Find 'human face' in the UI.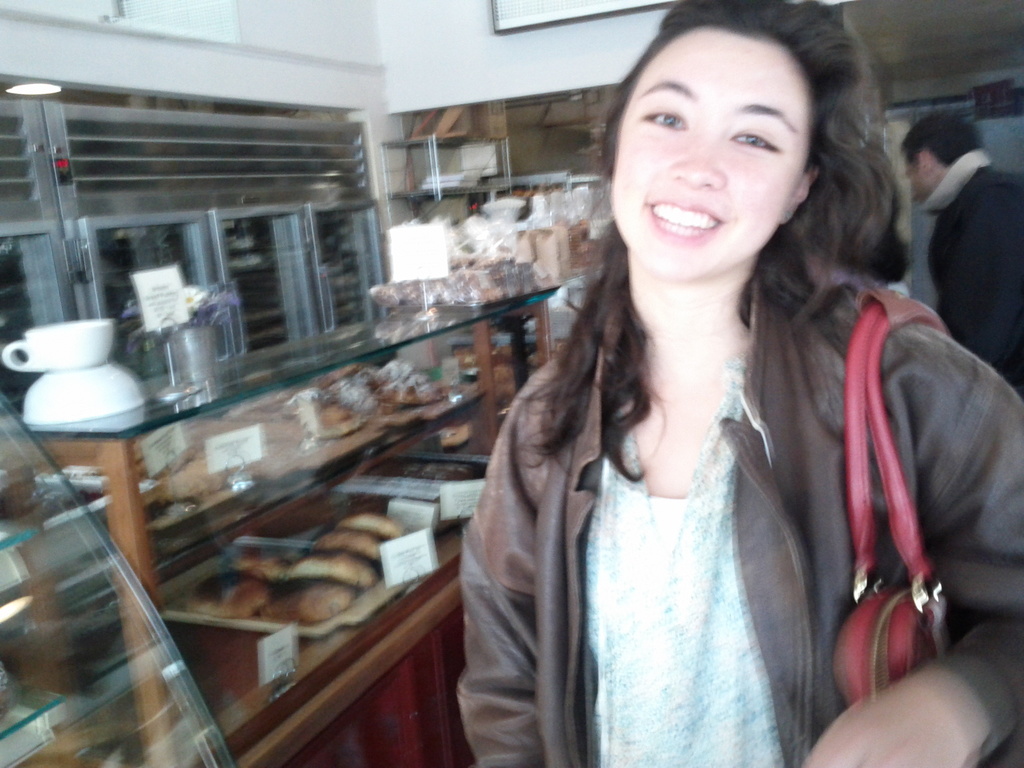
UI element at left=607, top=26, right=810, bottom=279.
